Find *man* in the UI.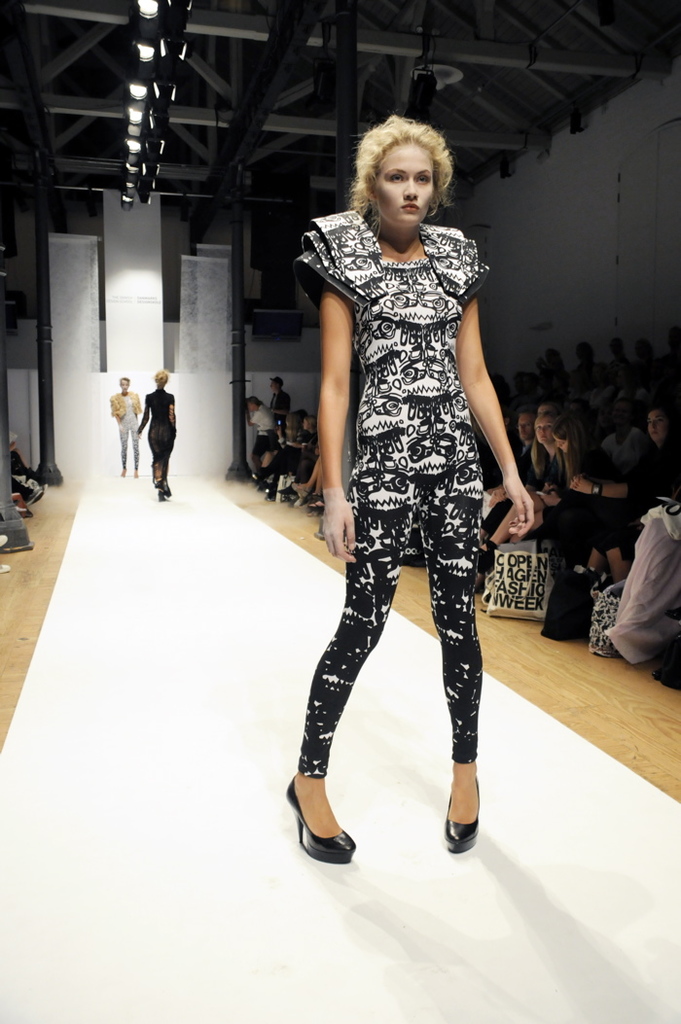
UI element at <box>269,377,289,431</box>.
